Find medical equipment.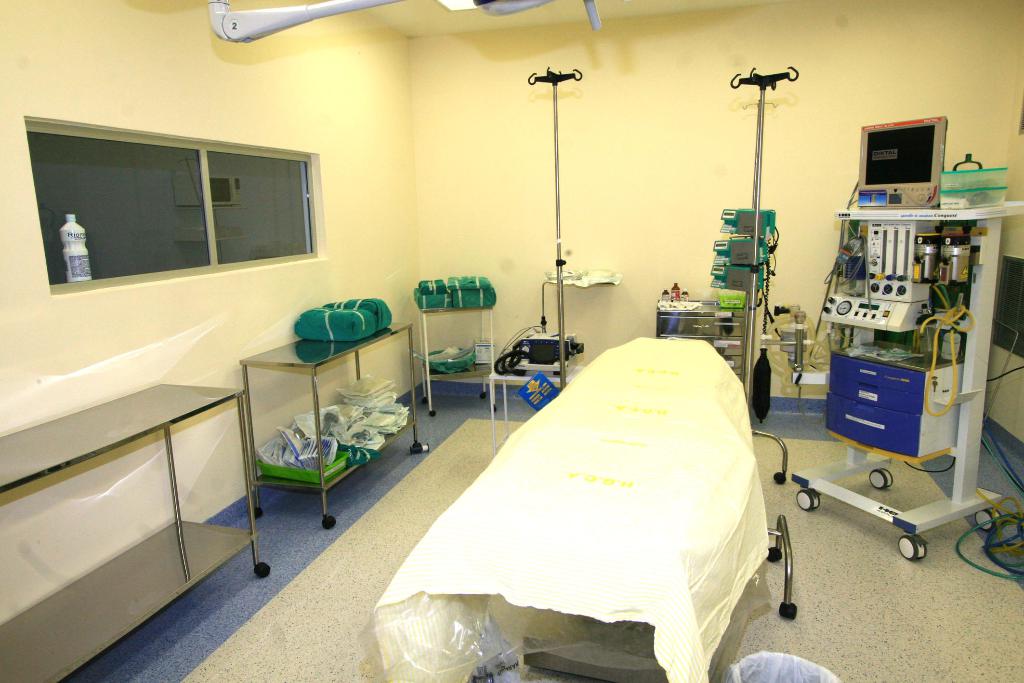
pyautogui.locateOnScreen(783, 356, 829, 391).
